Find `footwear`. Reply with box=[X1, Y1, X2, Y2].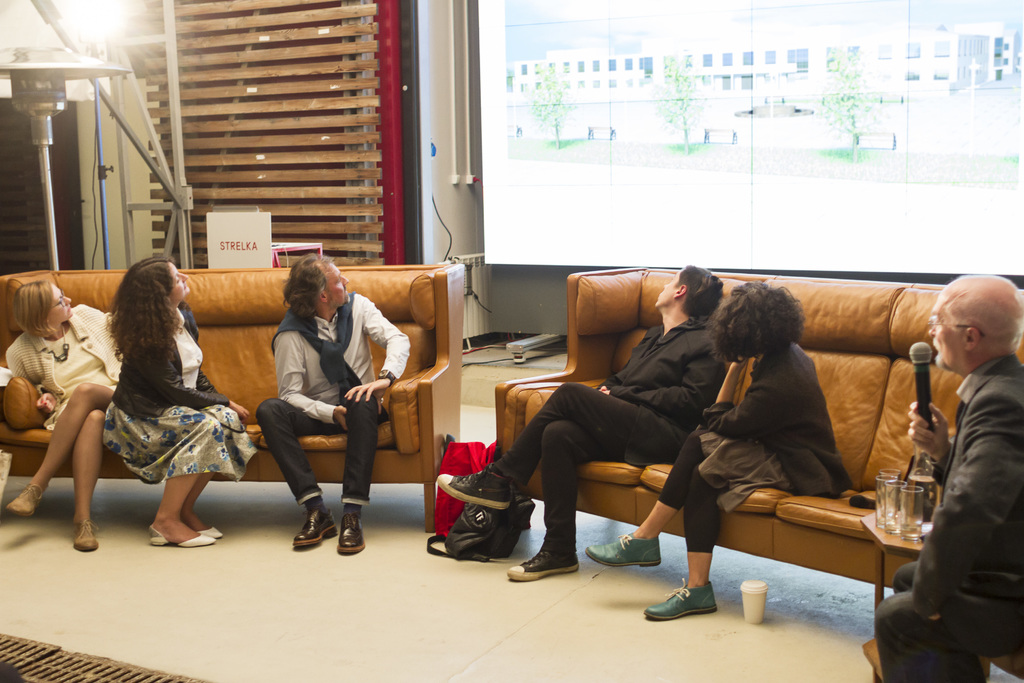
box=[291, 508, 339, 544].
